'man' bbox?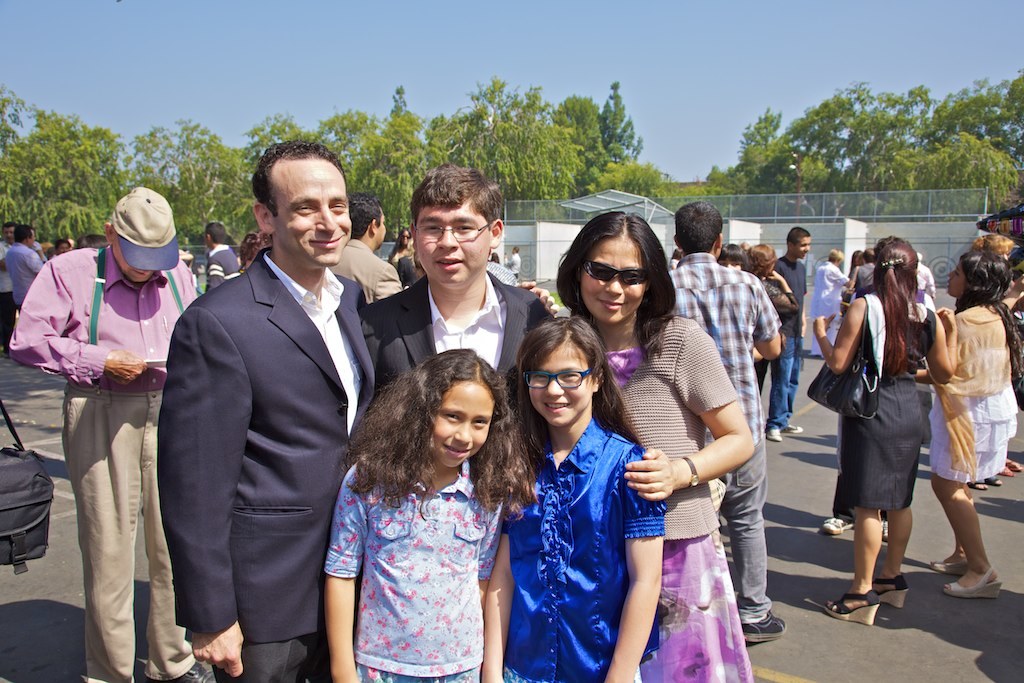
(3,221,44,305)
